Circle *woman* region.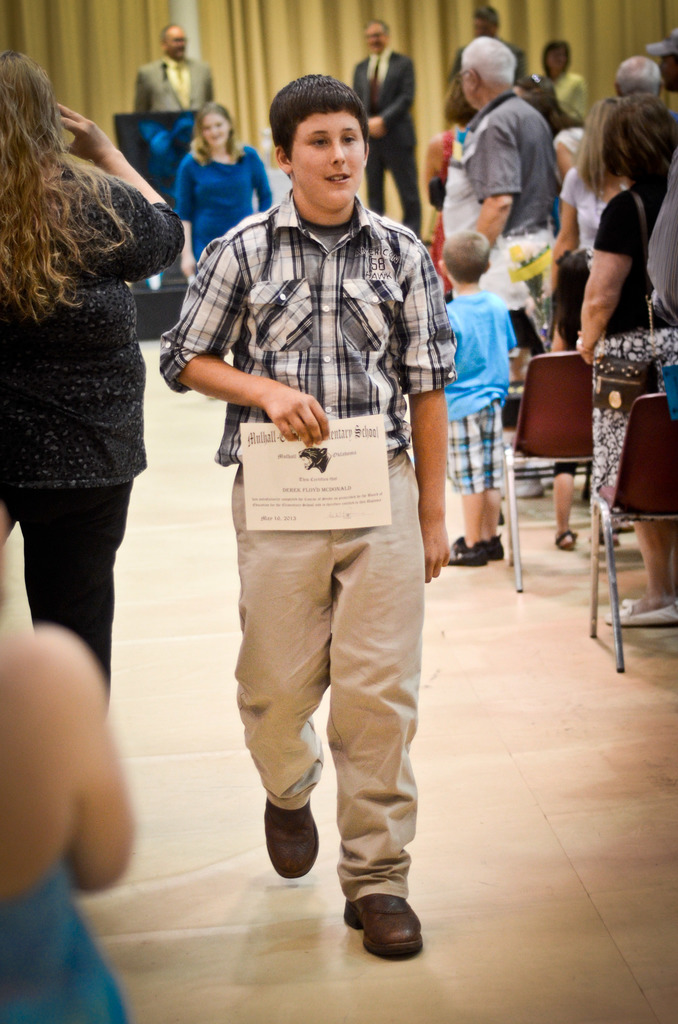
Region: [571,93,677,625].
